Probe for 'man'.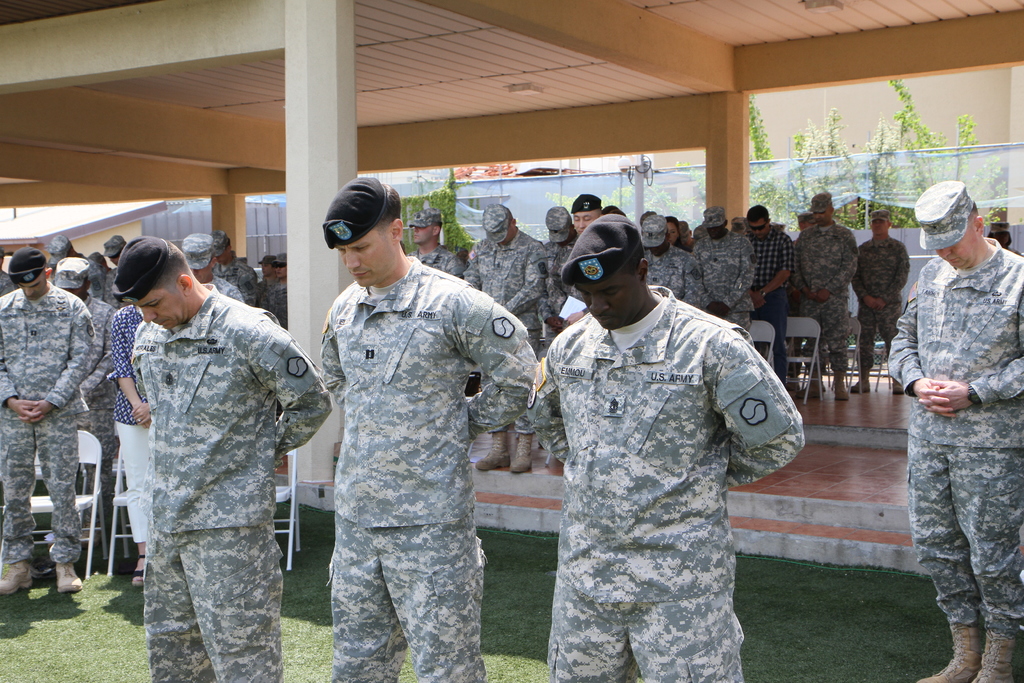
Probe result: (0, 245, 96, 598).
